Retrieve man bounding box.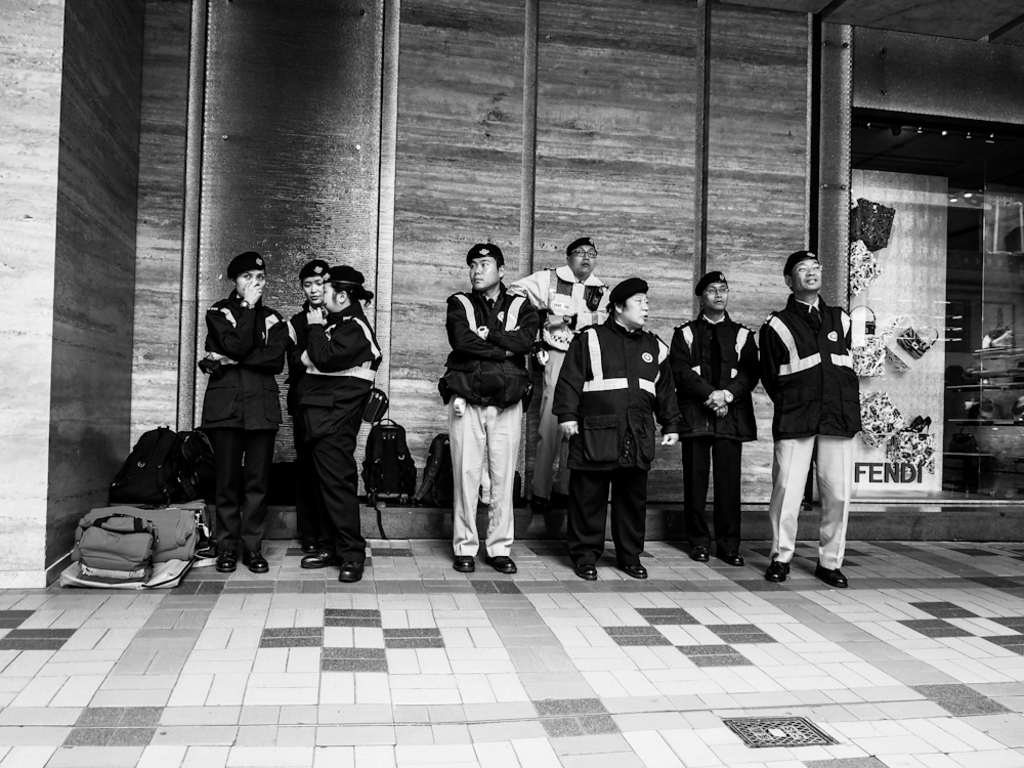
Bounding box: box=[667, 272, 762, 567].
